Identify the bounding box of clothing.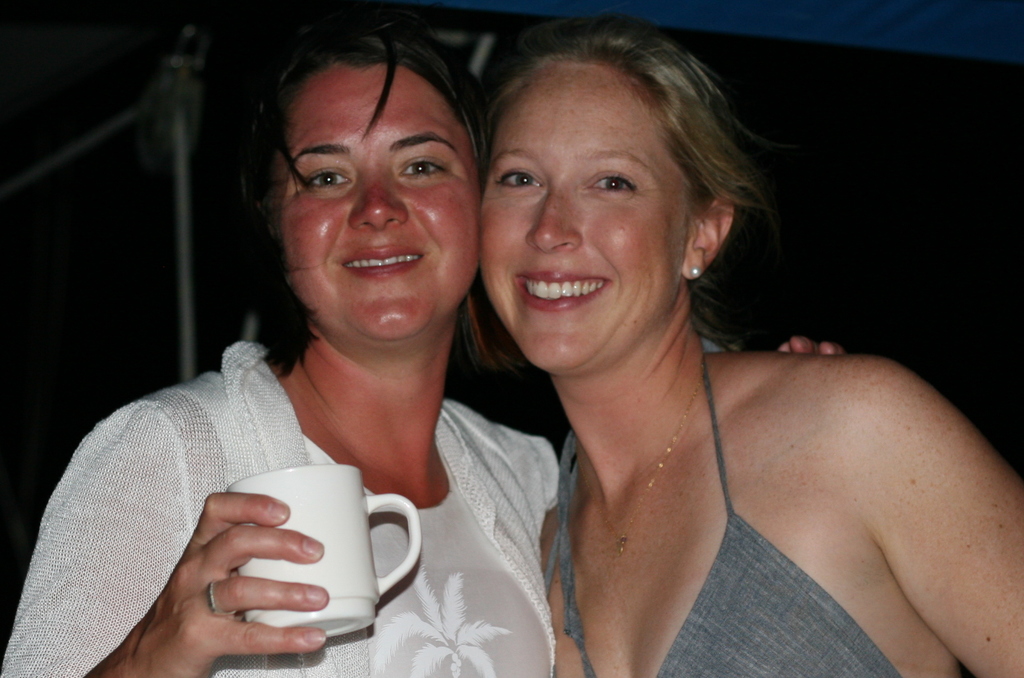
(570,351,897,677).
